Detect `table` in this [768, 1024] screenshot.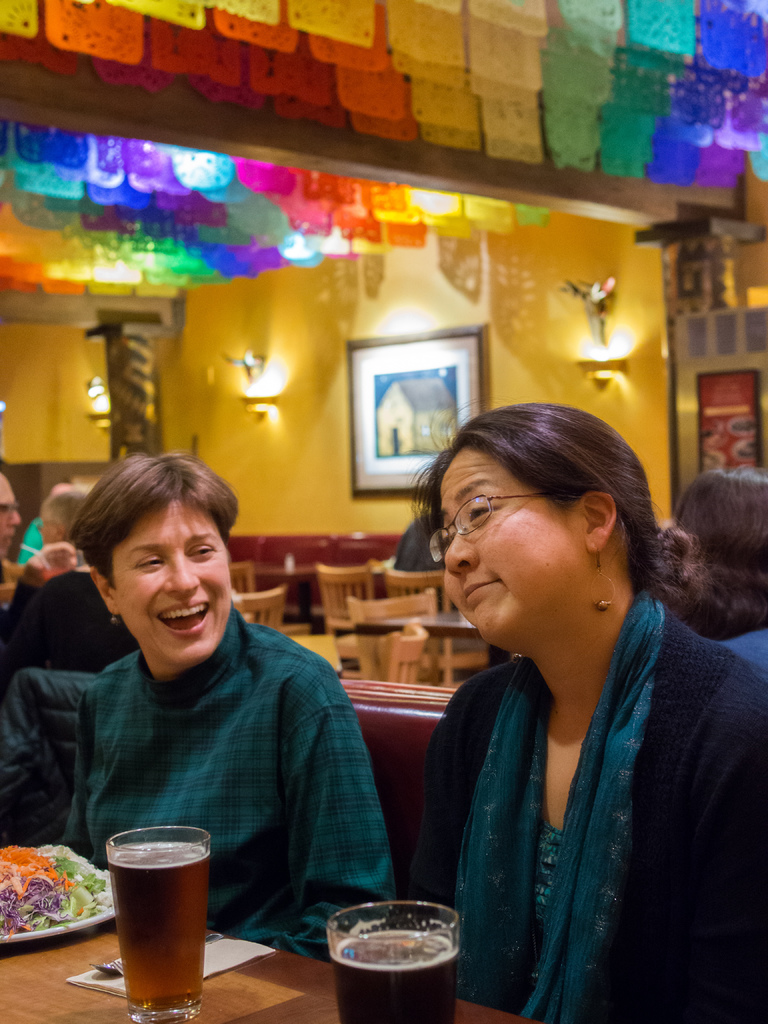
Detection: locate(0, 918, 515, 1022).
